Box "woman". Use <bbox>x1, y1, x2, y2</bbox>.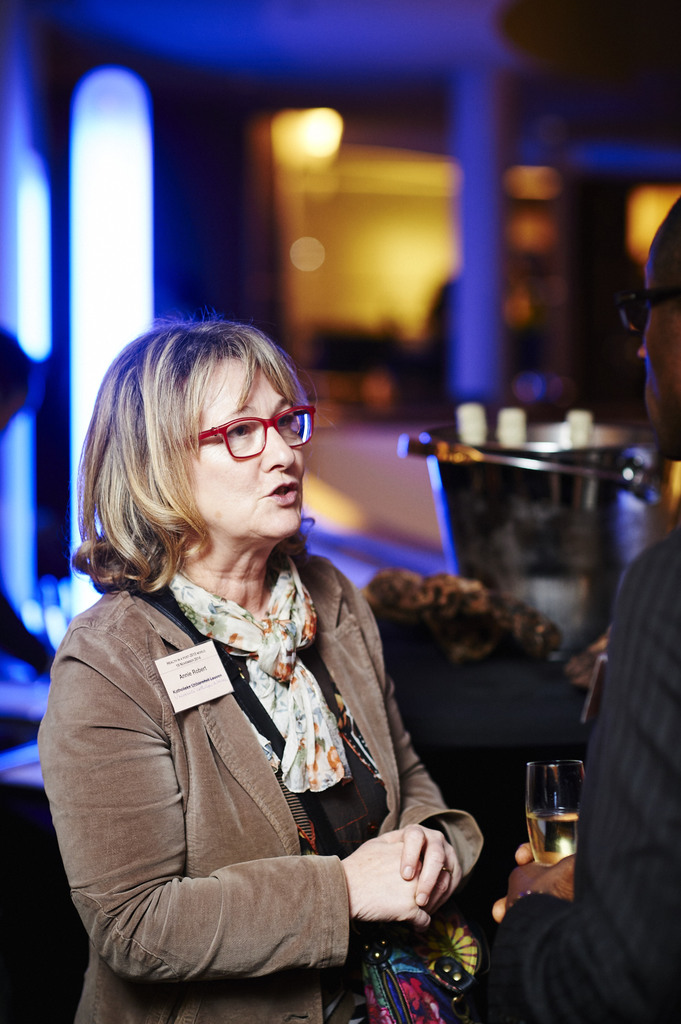
<bbox>53, 316, 481, 1014</bbox>.
